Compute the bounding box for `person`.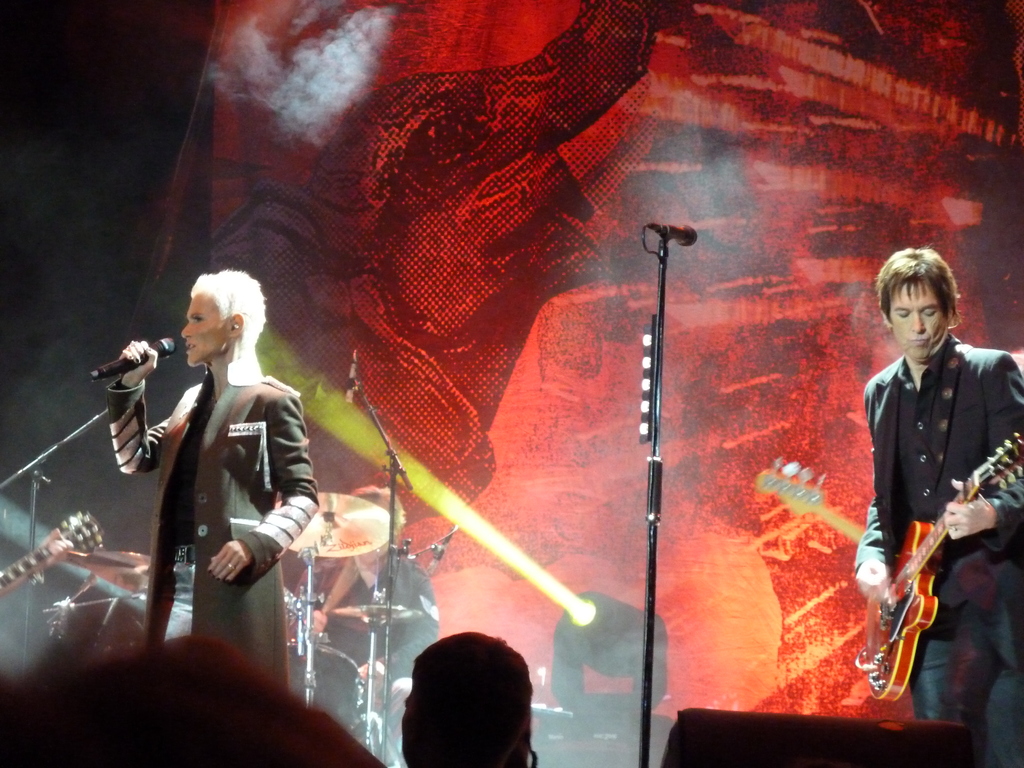
detection(101, 264, 312, 662).
